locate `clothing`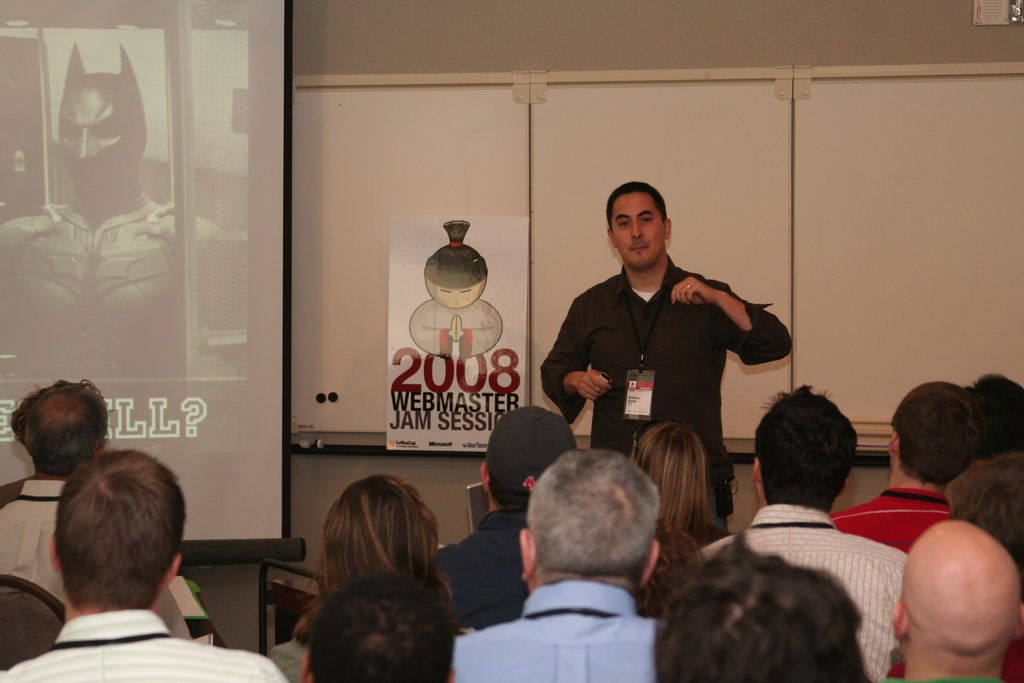
546,227,732,456
